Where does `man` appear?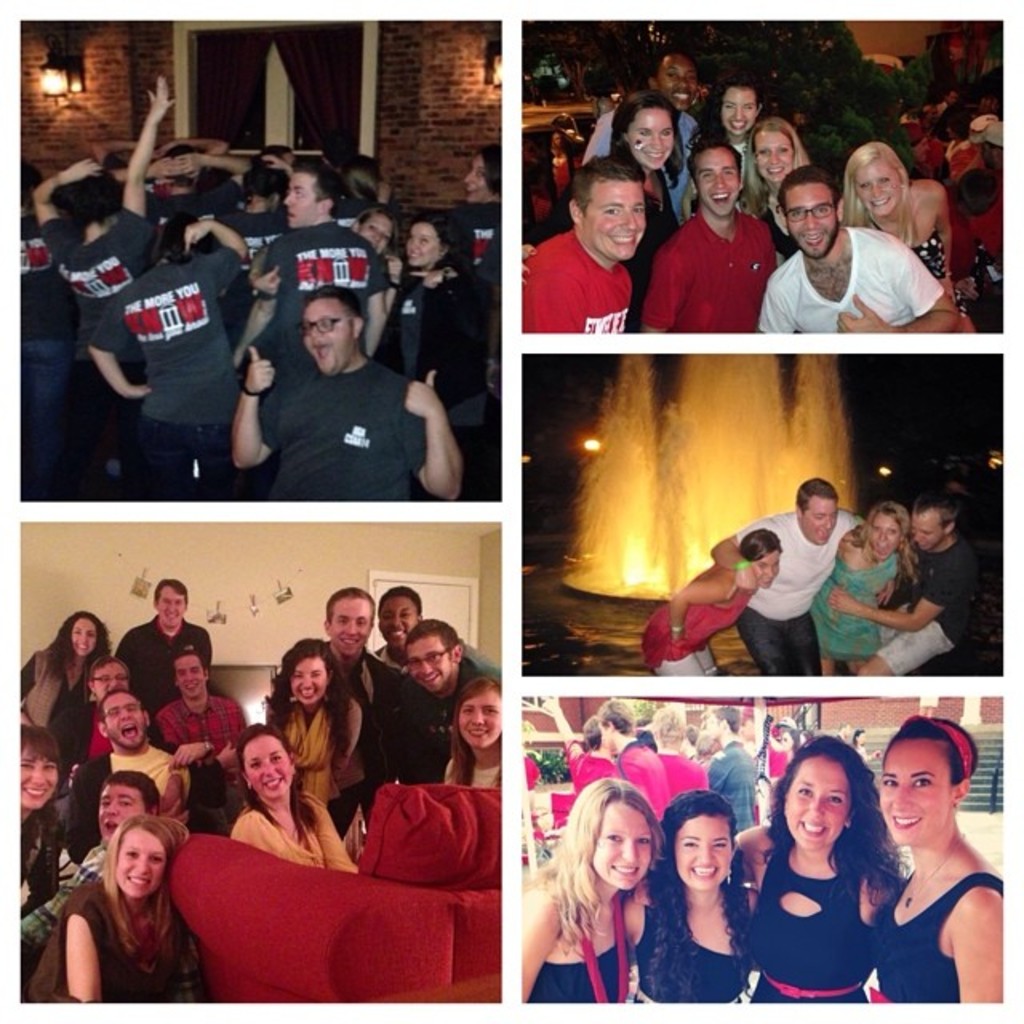
Appears at 582, 46, 706, 218.
